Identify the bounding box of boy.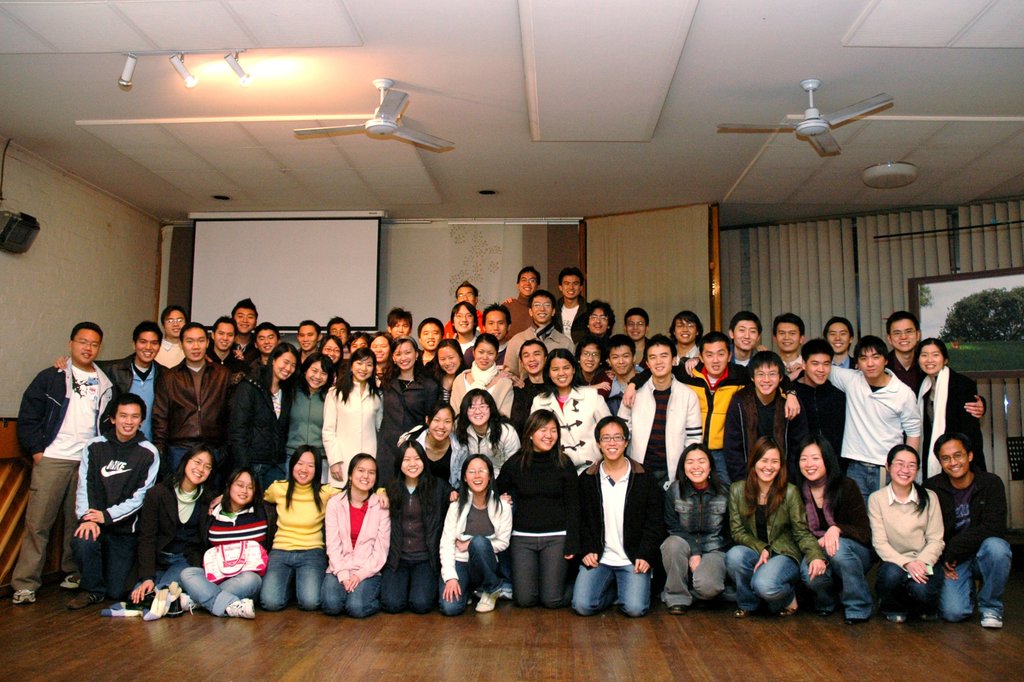
bbox=(502, 290, 580, 384).
